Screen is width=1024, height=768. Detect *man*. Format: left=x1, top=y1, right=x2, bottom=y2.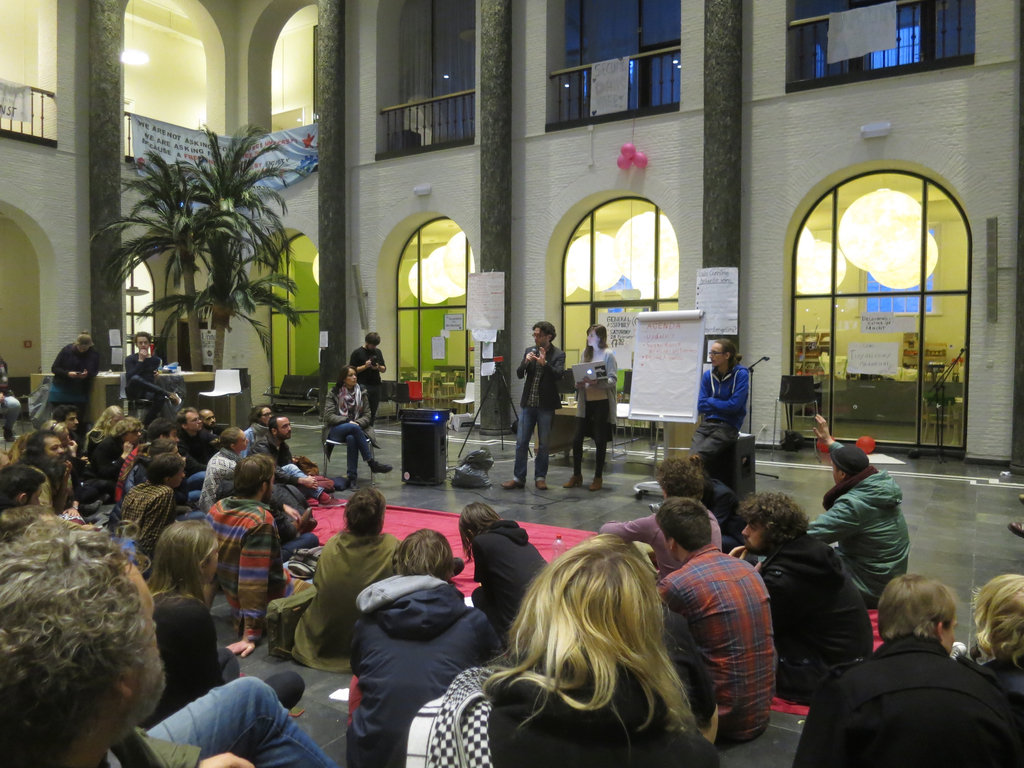
left=250, top=416, right=342, bottom=504.
